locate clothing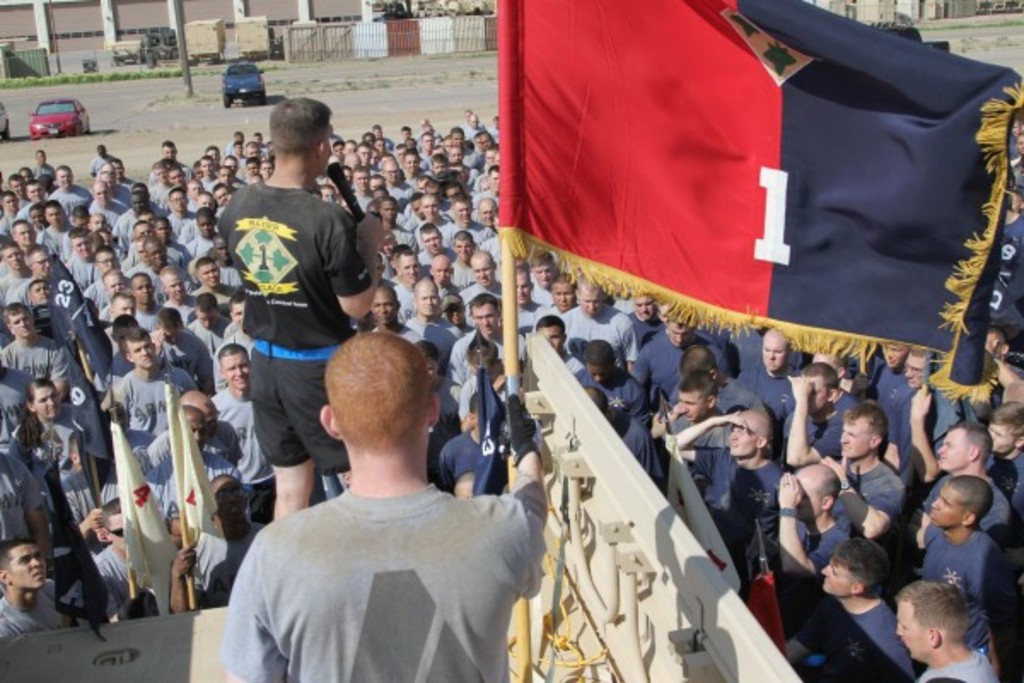
x1=140, y1=304, x2=160, y2=345
